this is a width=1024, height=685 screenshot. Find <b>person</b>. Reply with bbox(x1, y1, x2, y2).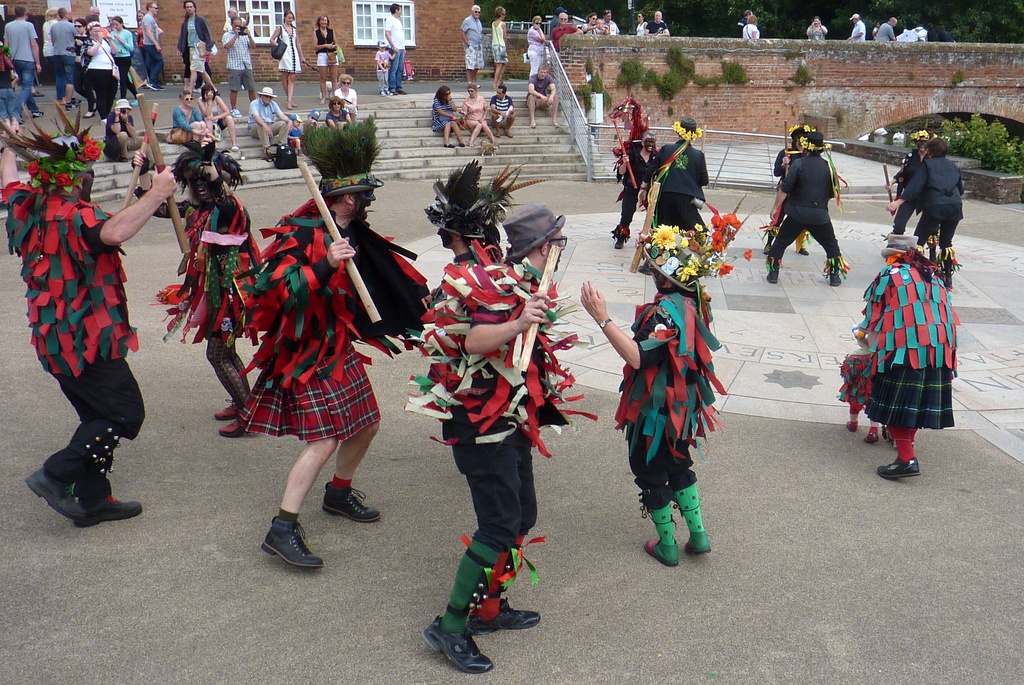
bbox(580, 13, 606, 35).
